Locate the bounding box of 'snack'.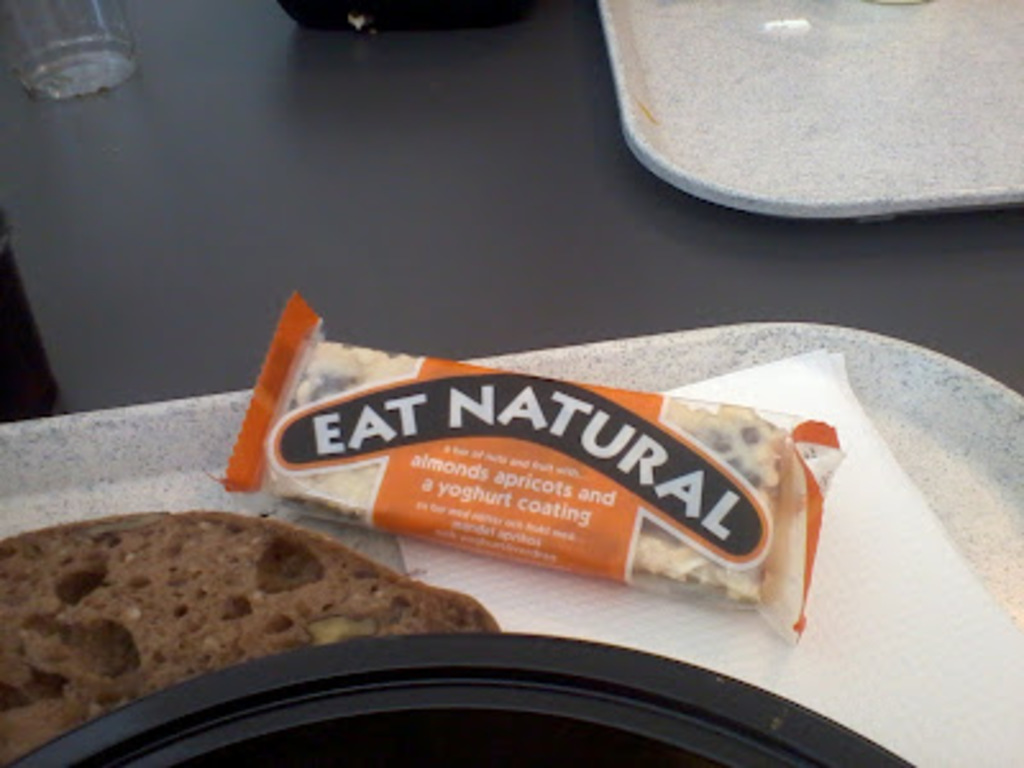
Bounding box: pyautogui.locateOnScreen(207, 287, 860, 655).
